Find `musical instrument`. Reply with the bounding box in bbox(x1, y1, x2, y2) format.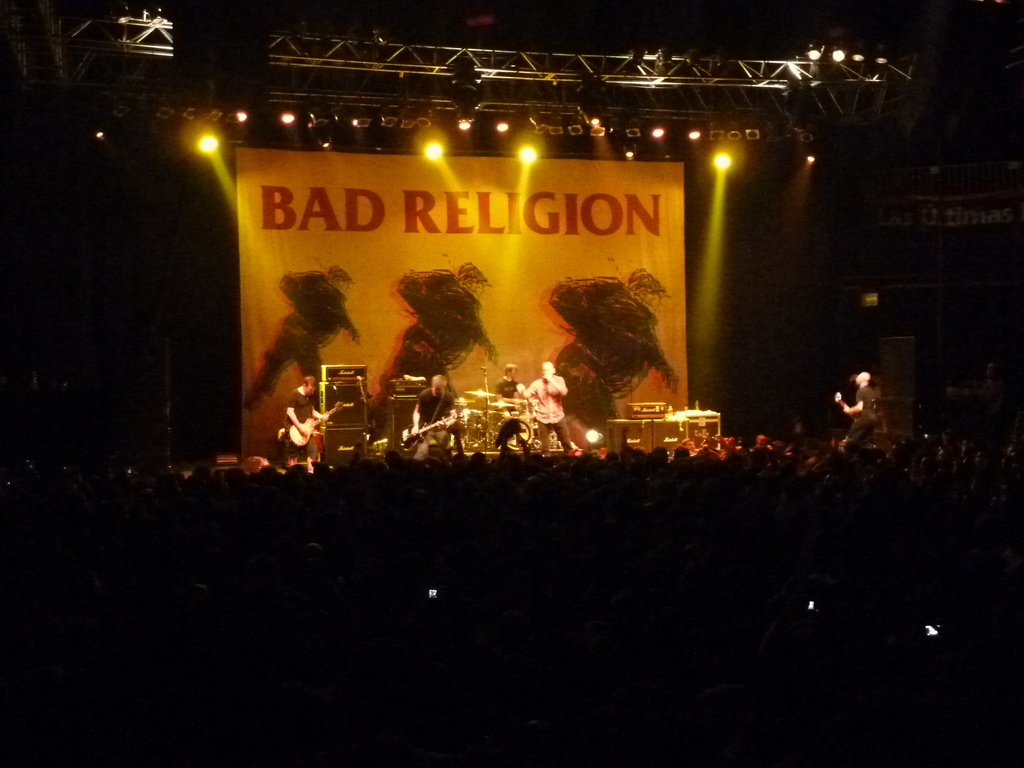
bbox(509, 396, 538, 404).
